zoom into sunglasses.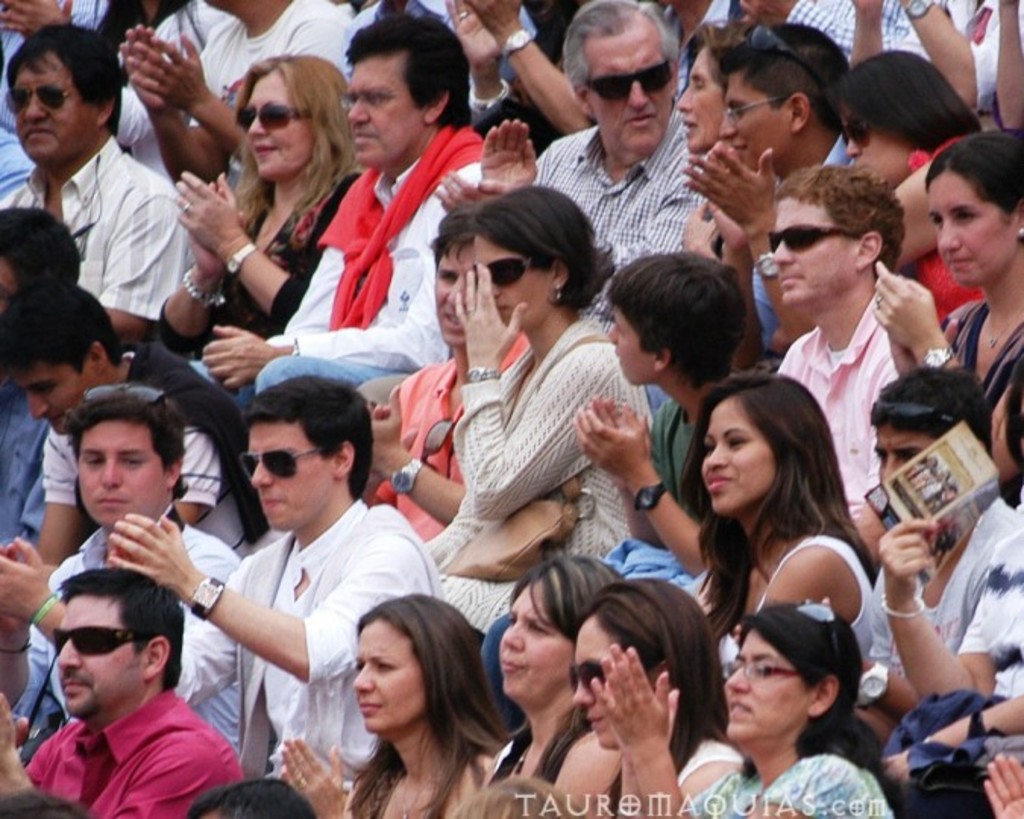
Zoom target: {"left": 240, "top": 105, "right": 317, "bottom": 127}.
